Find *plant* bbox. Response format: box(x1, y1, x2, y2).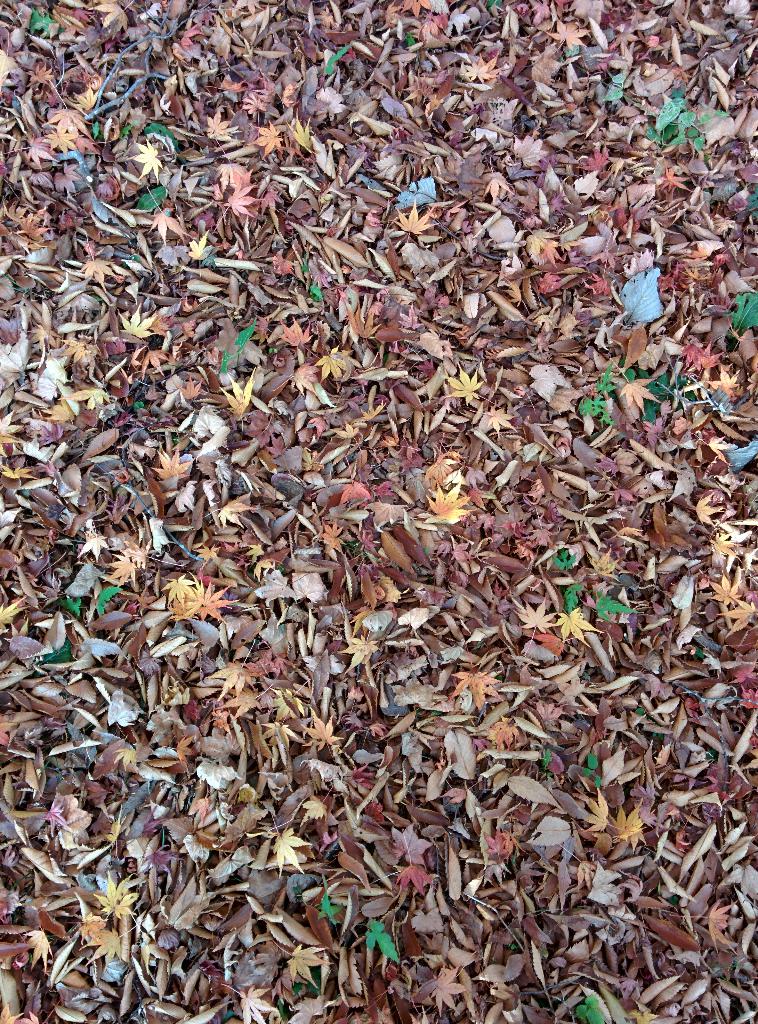
box(622, 364, 687, 423).
